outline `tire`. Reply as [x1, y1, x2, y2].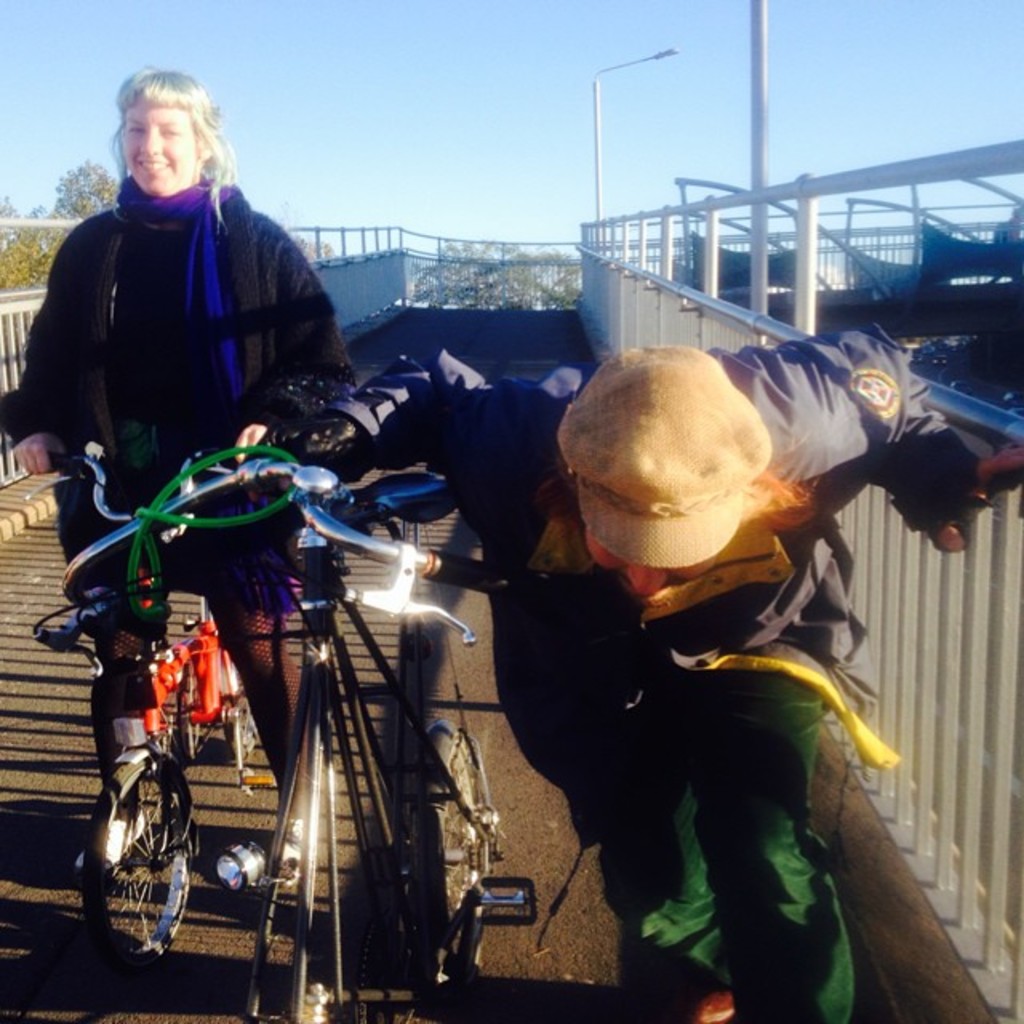
[413, 718, 490, 1011].
